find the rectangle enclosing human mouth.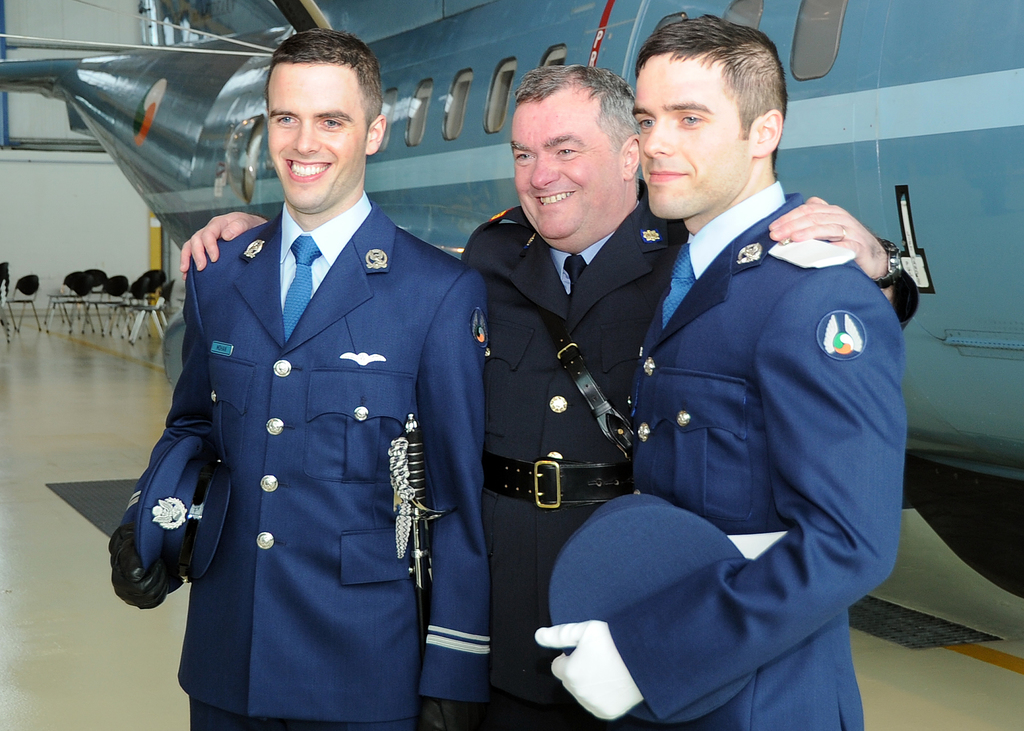
[286,156,337,198].
